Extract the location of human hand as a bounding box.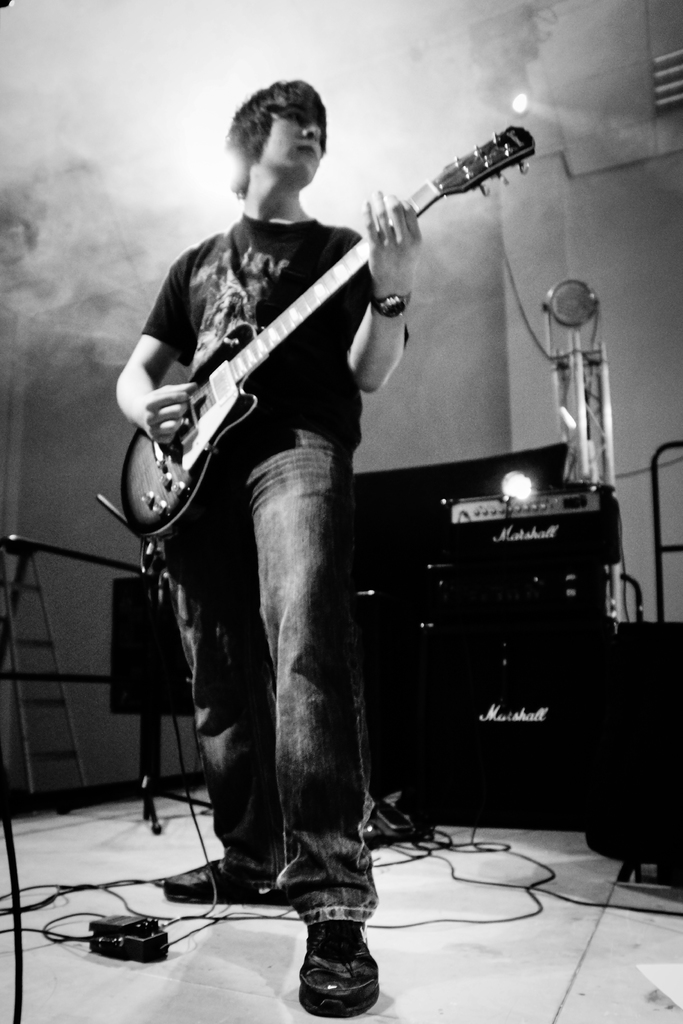
<box>359,187,425,283</box>.
